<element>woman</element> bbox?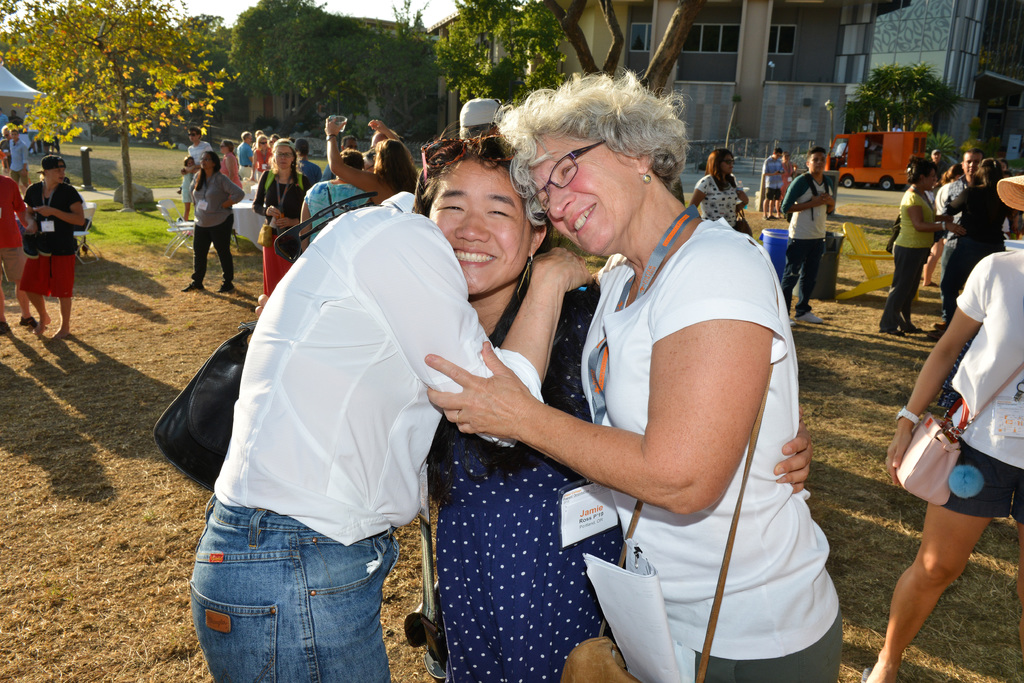
<bbox>190, 188, 598, 681</bbox>
